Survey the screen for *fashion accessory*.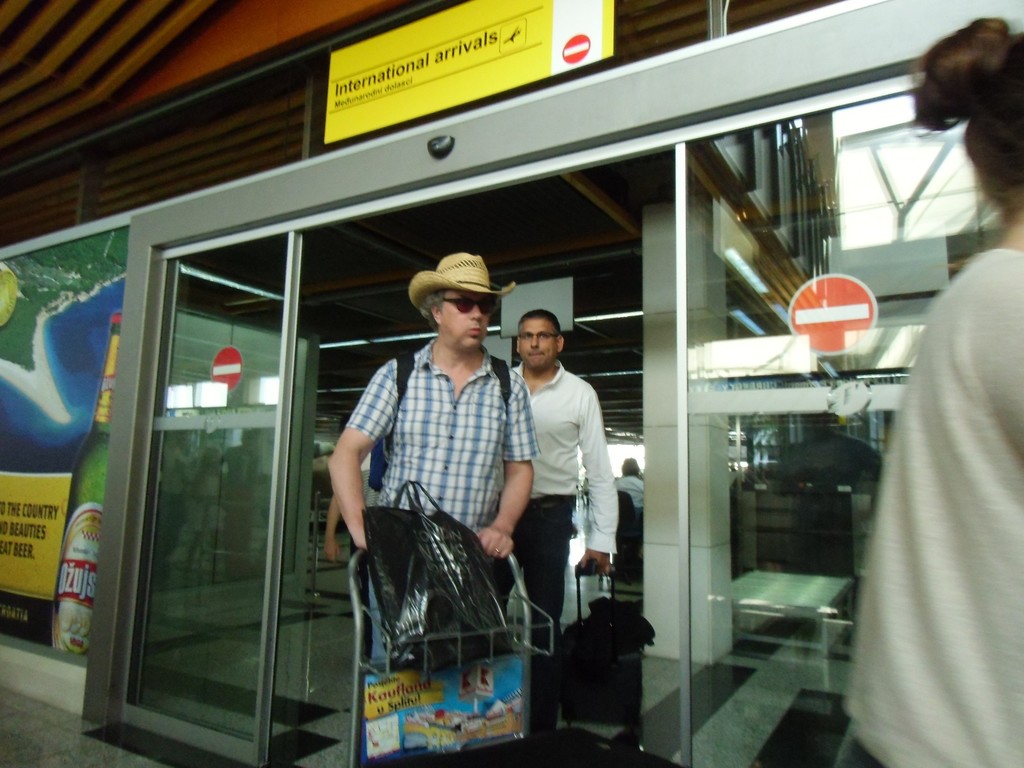
Survey found: <region>495, 546, 501, 553</region>.
